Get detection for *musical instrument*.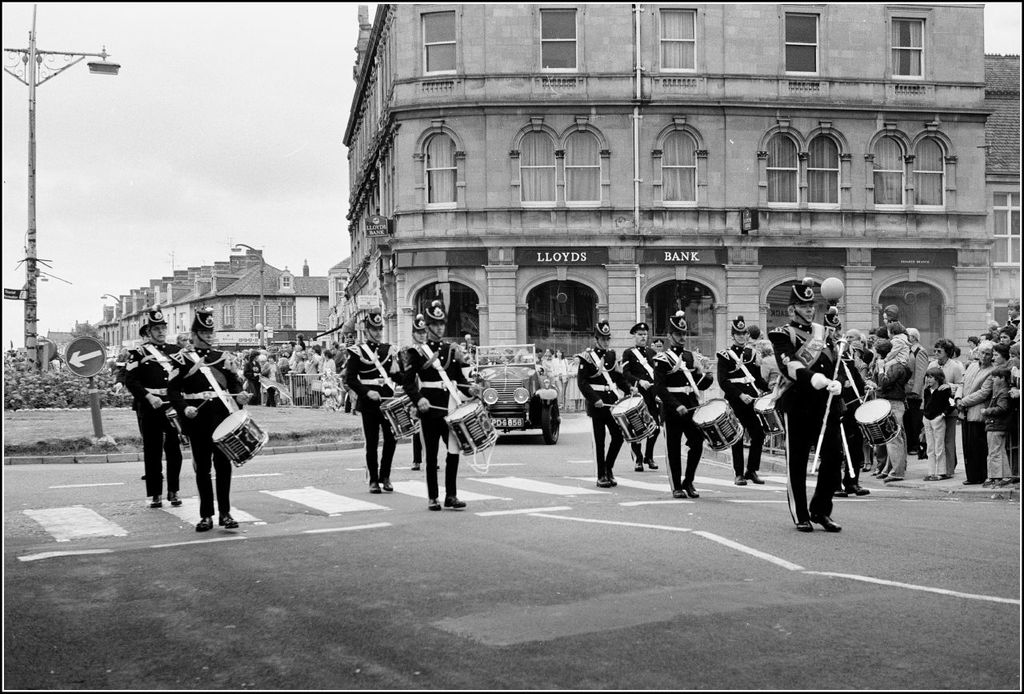
Detection: 846, 393, 909, 452.
